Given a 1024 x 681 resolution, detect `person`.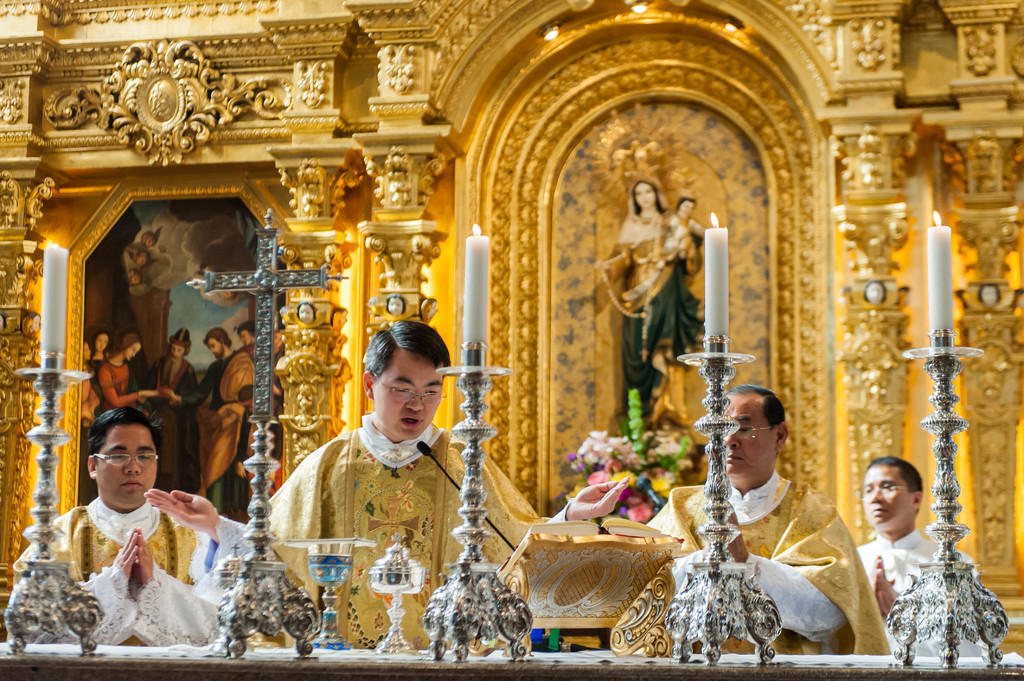
region(98, 335, 157, 413).
